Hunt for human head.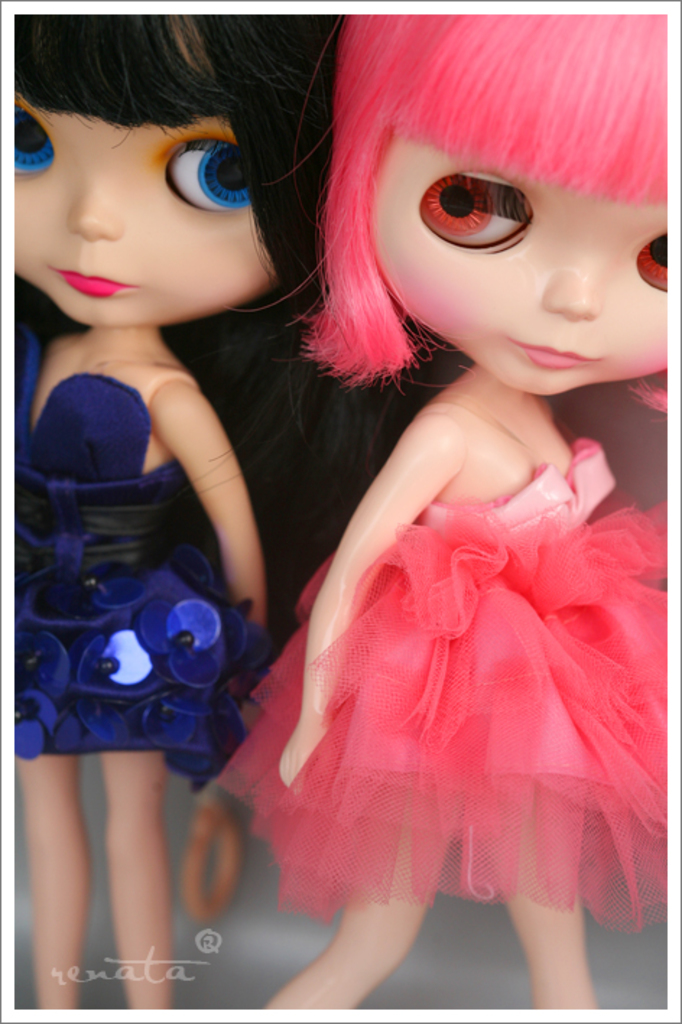
Hunted down at [x1=6, y1=13, x2=337, y2=326].
